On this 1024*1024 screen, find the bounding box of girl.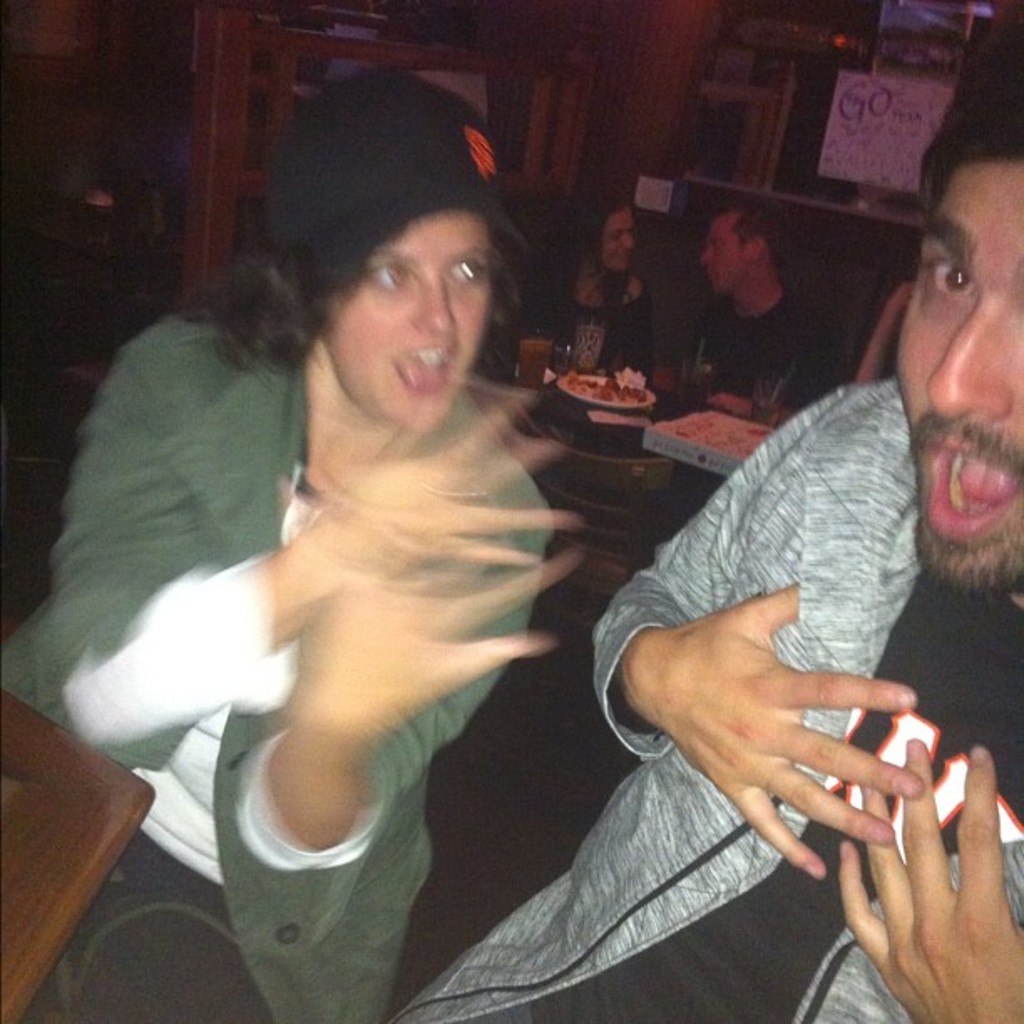
Bounding box: locate(0, 72, 581, 1022).
